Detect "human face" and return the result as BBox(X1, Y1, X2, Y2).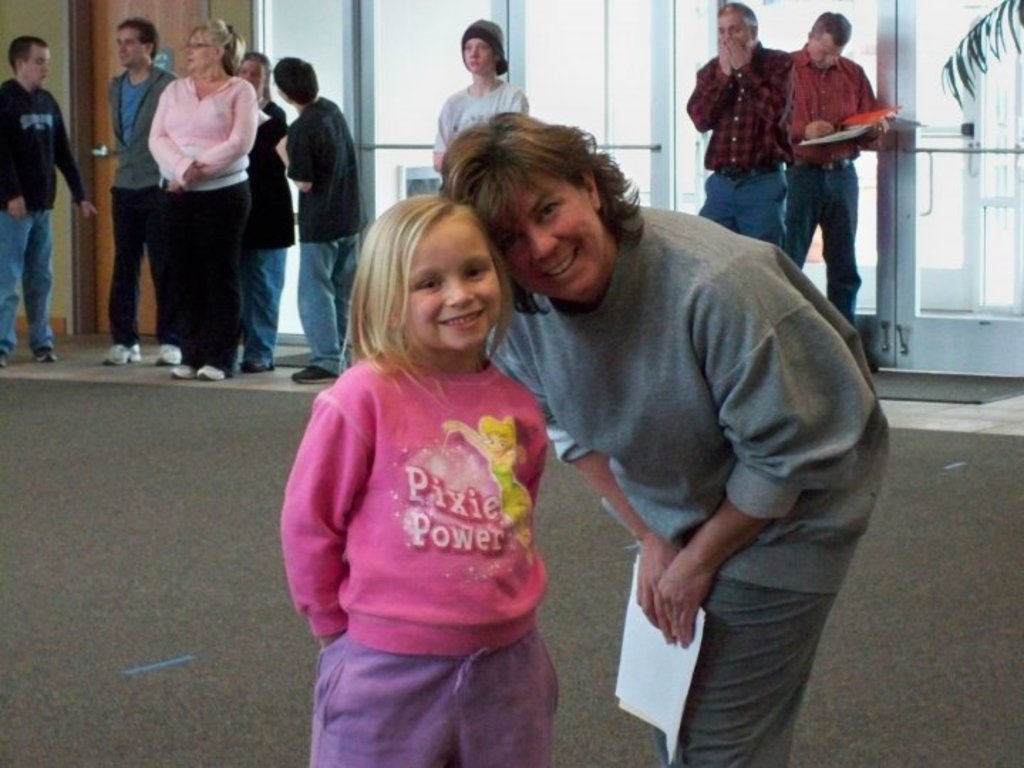
BBox(720, 13, 754, 44).
